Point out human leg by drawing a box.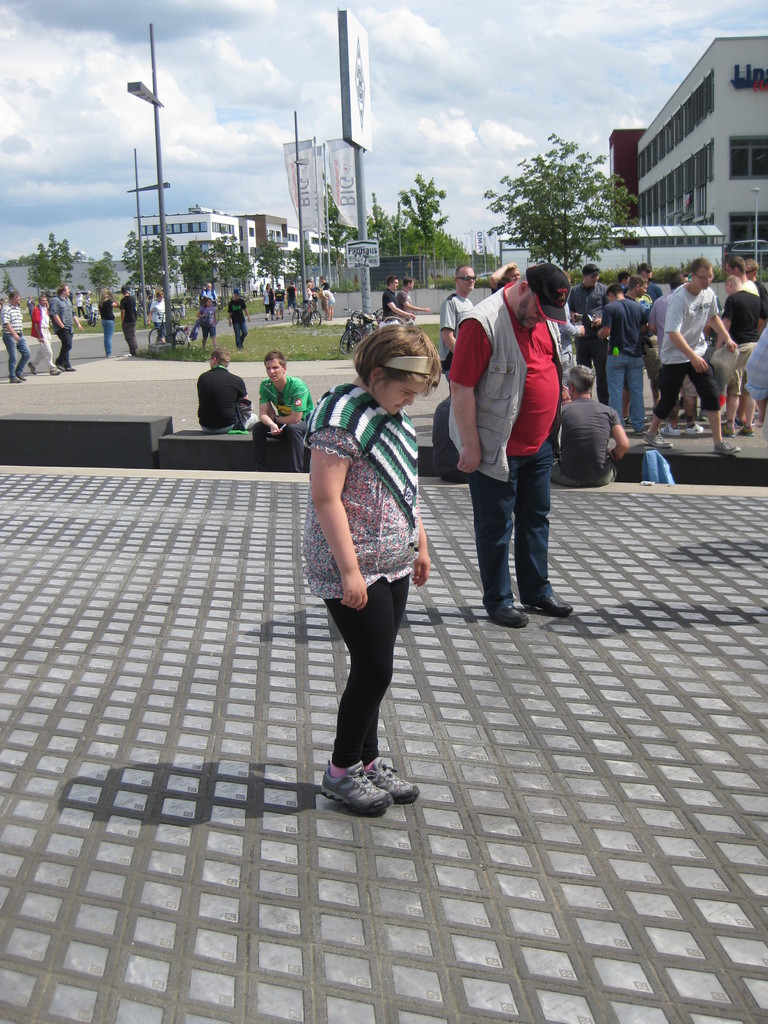
(x1=233, y1=319, x2=247, y2=349).
